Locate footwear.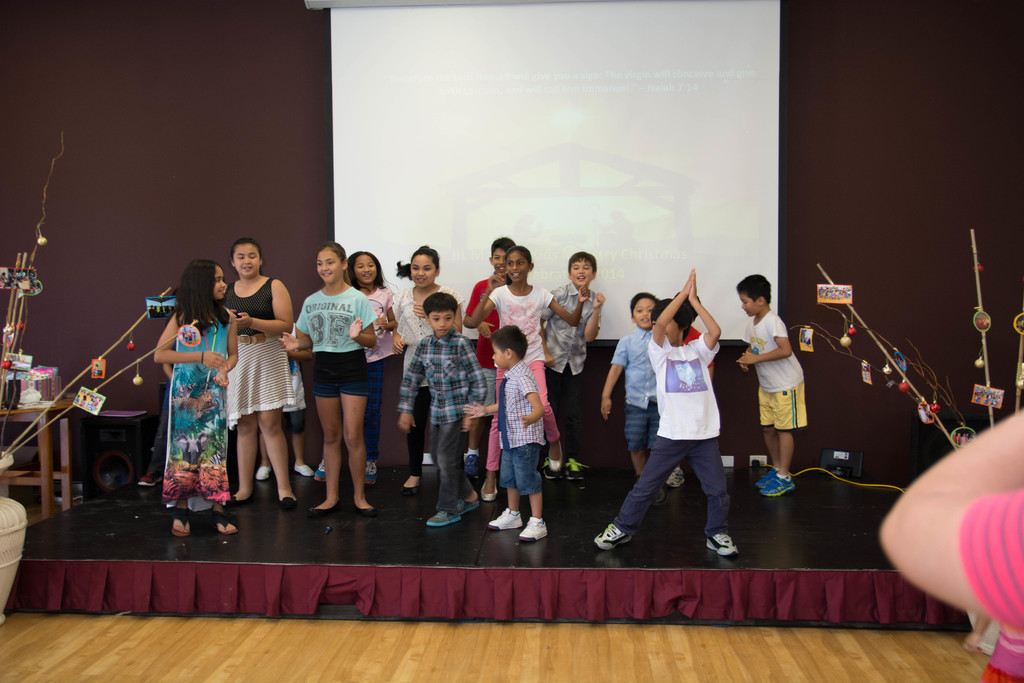
Bounding box: [left=168, top=512, right=192, bottom=537].
